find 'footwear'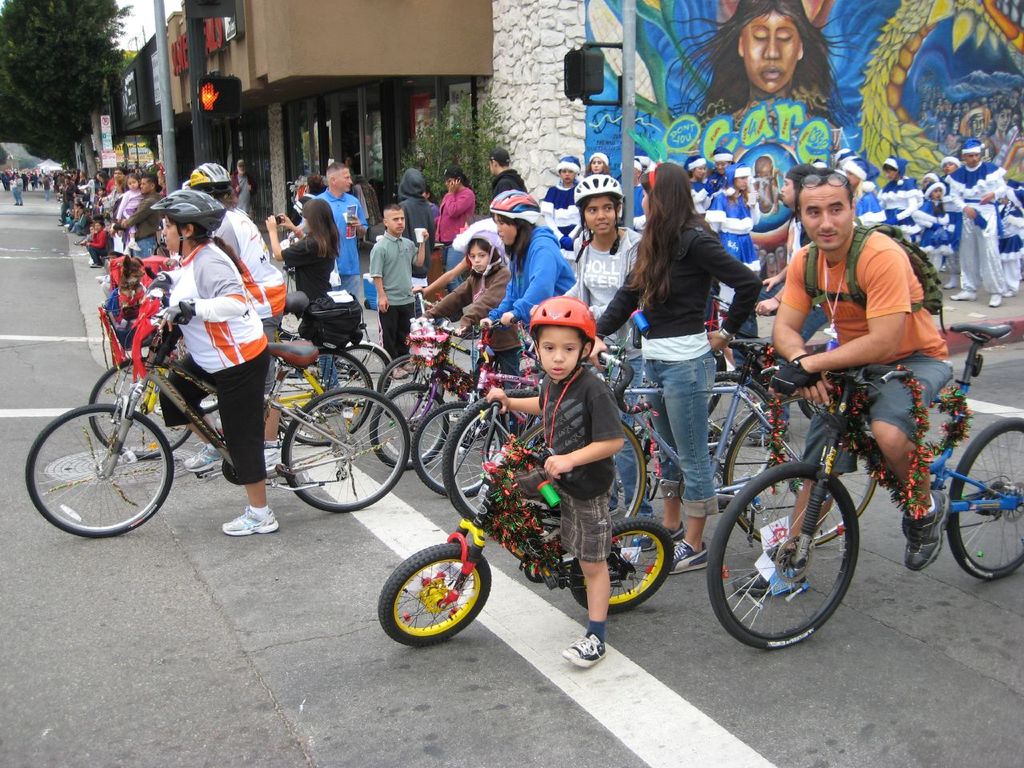
{"x1": 671, "y1": 535, "x2": 707, "y2": 574}
